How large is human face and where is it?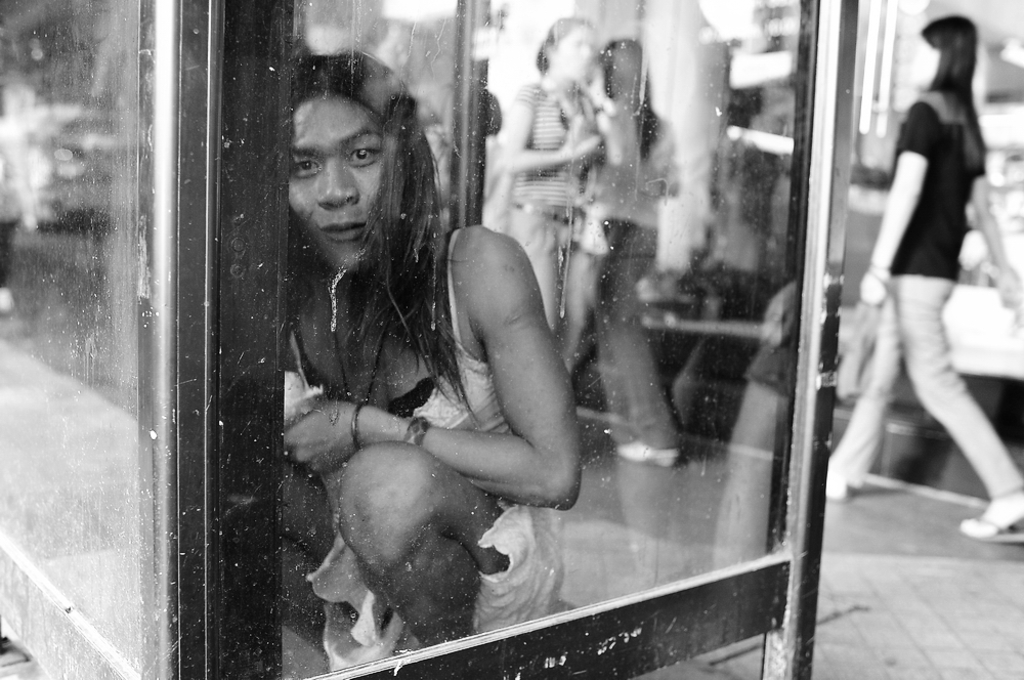
Bounding box: x1=916, y1=40, x2=936, y2=85.
